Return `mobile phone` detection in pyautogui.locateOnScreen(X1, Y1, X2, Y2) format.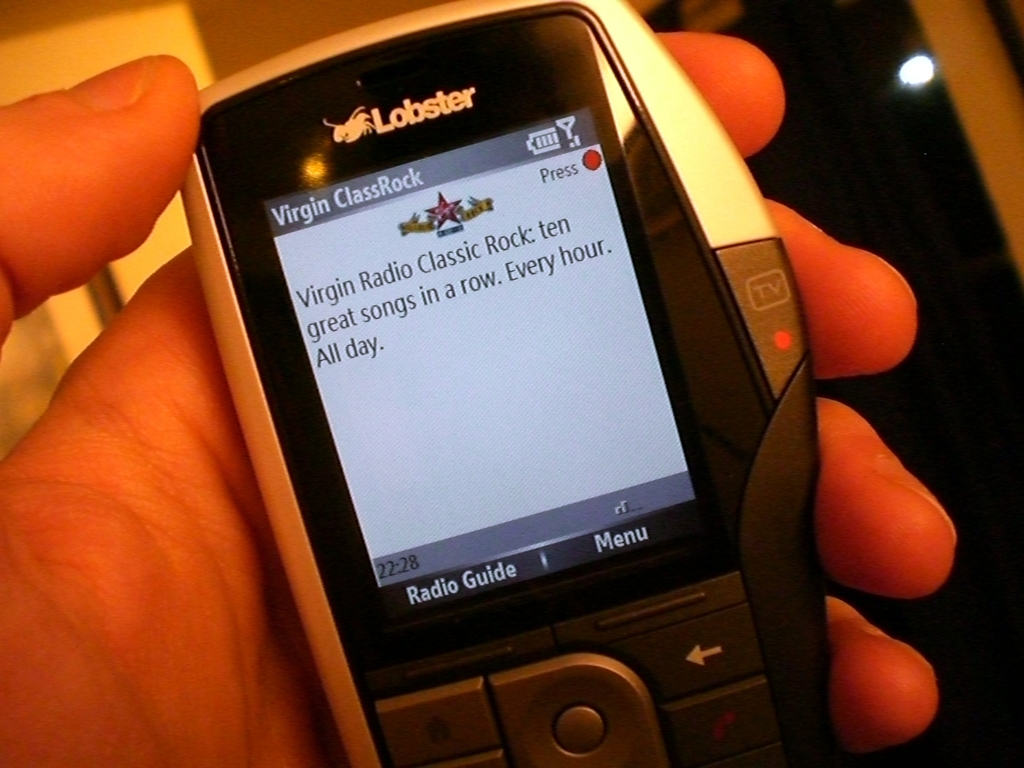
pyautogui.locateOnScreen(170, 0, 840, 767).
